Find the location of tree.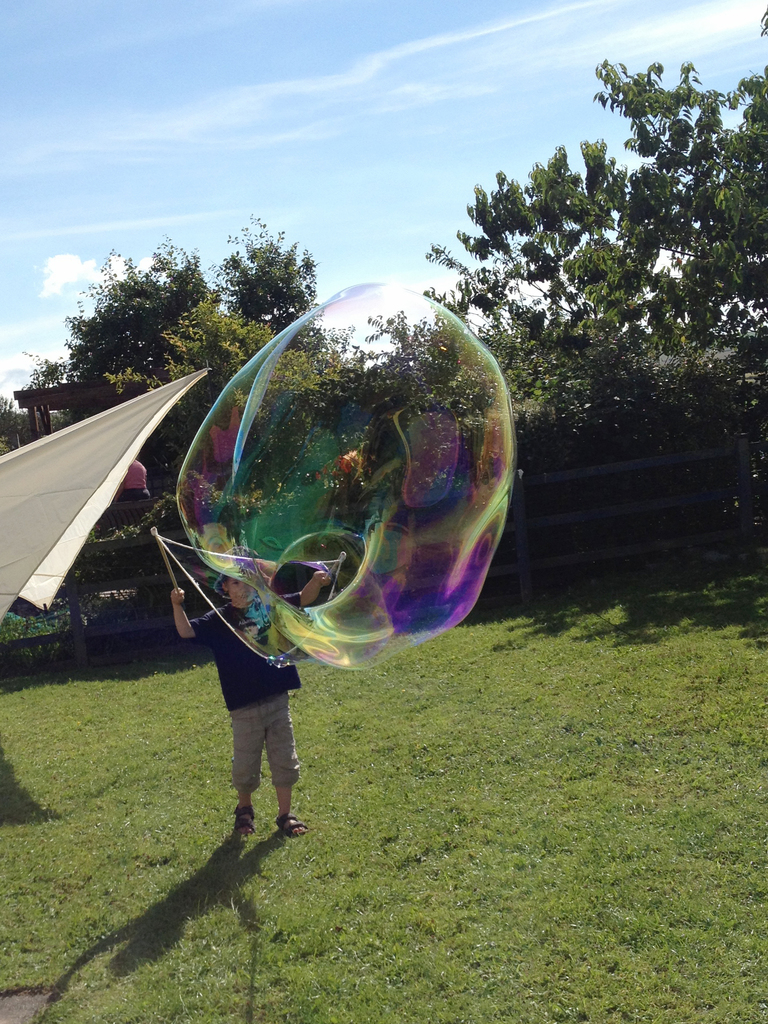
Location: detection(51, 256, 219, 413).
